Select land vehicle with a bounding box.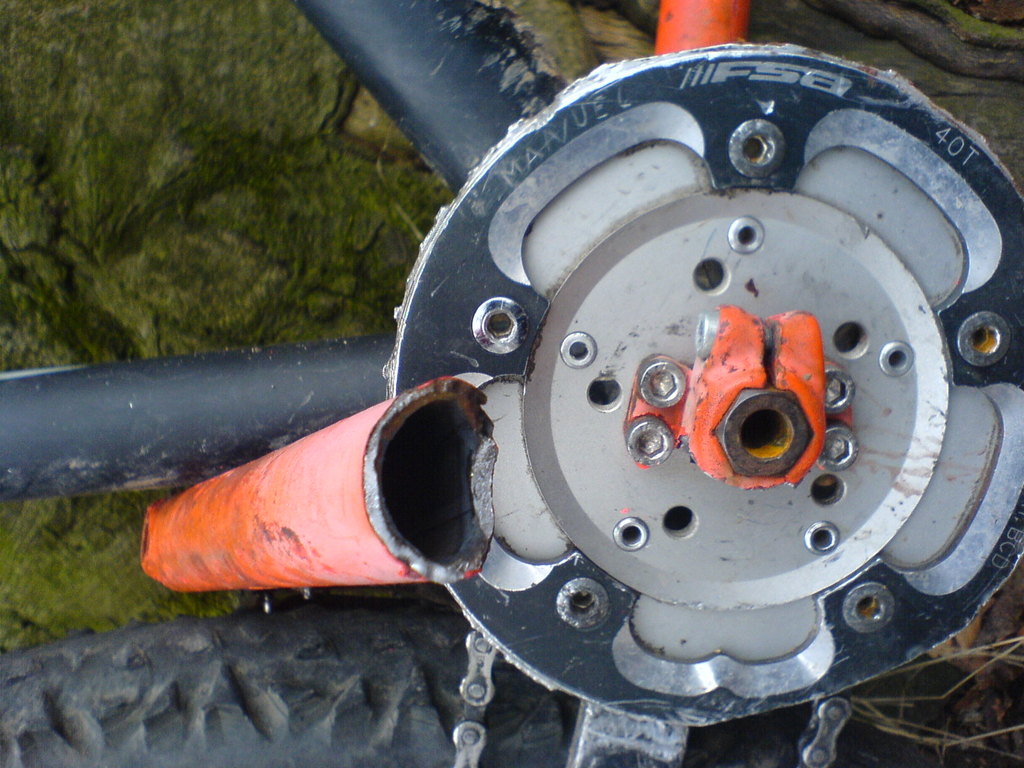
bbox=(65, 12, 1023, 746).
